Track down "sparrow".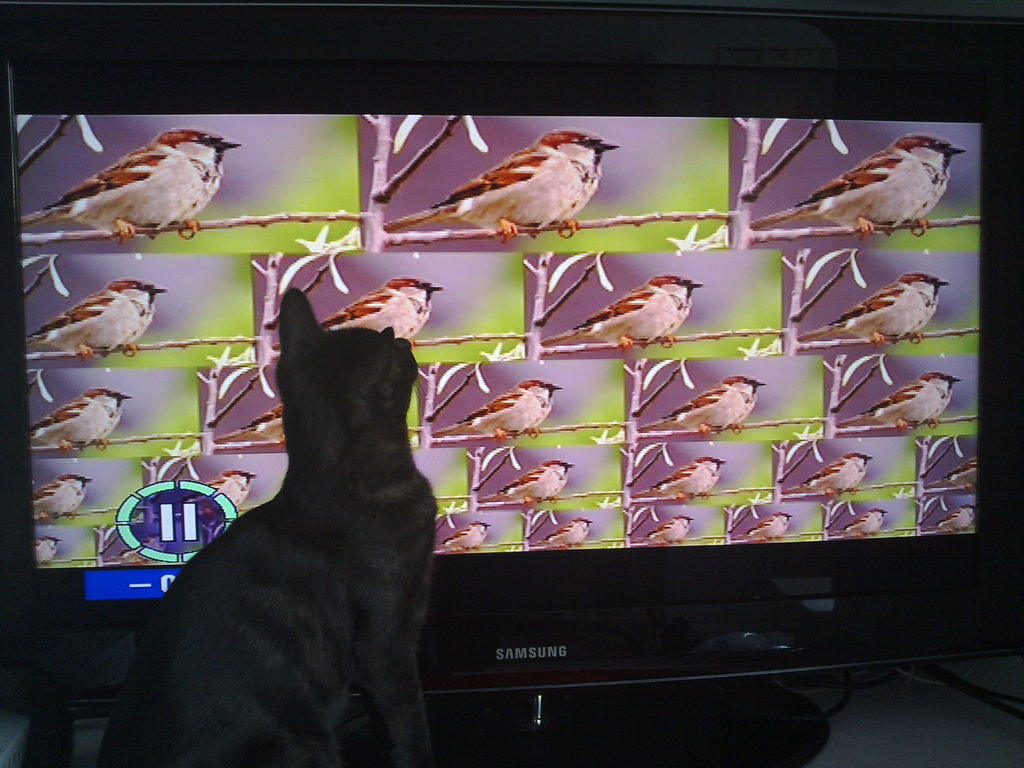
Tracked to 27/474/95/519.
